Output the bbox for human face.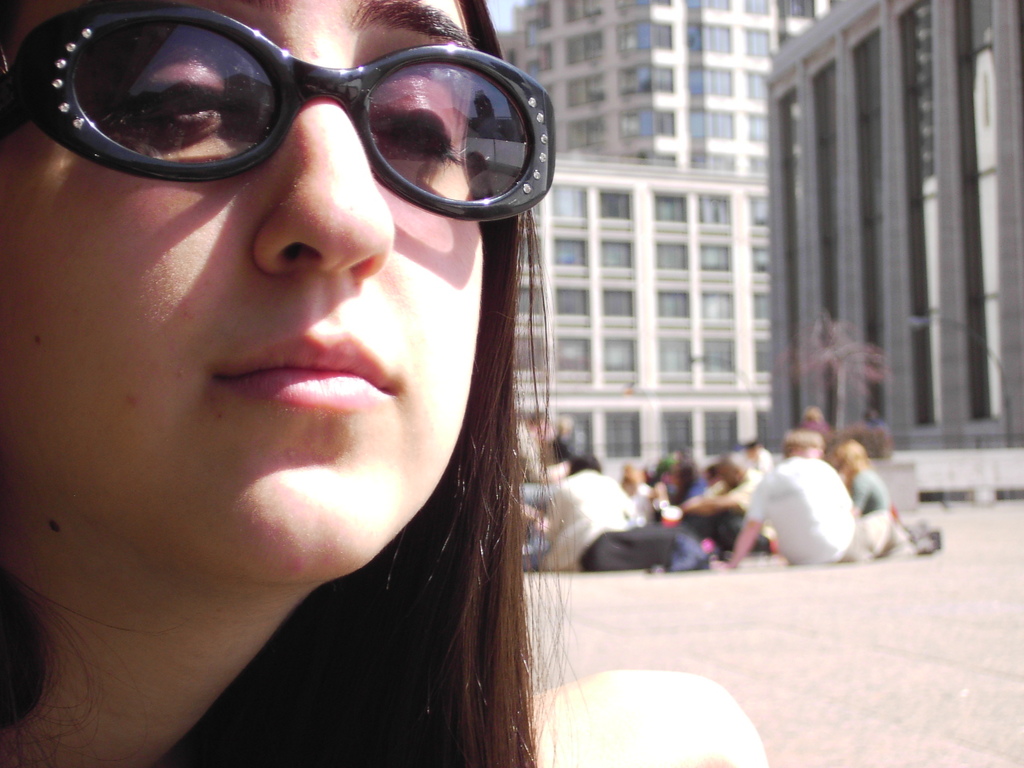
{"left": 746, "top": 445, "right": 759, "bottom": 457}.
